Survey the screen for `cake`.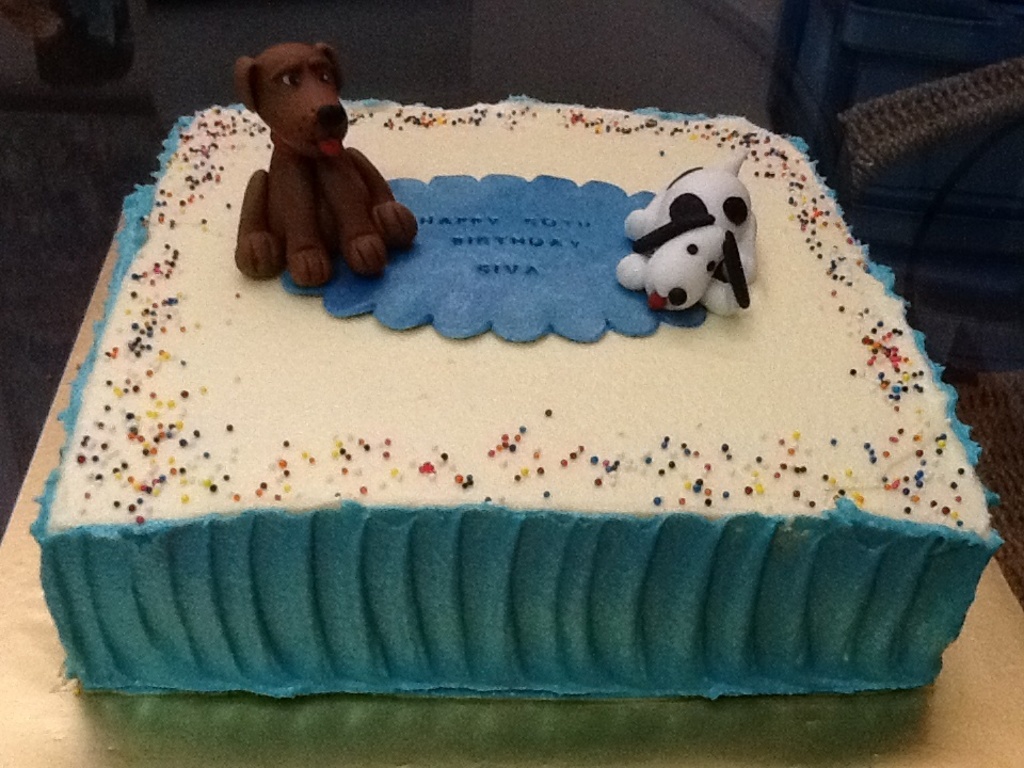
Survey found: <box>22,42,1004,702</box>.
